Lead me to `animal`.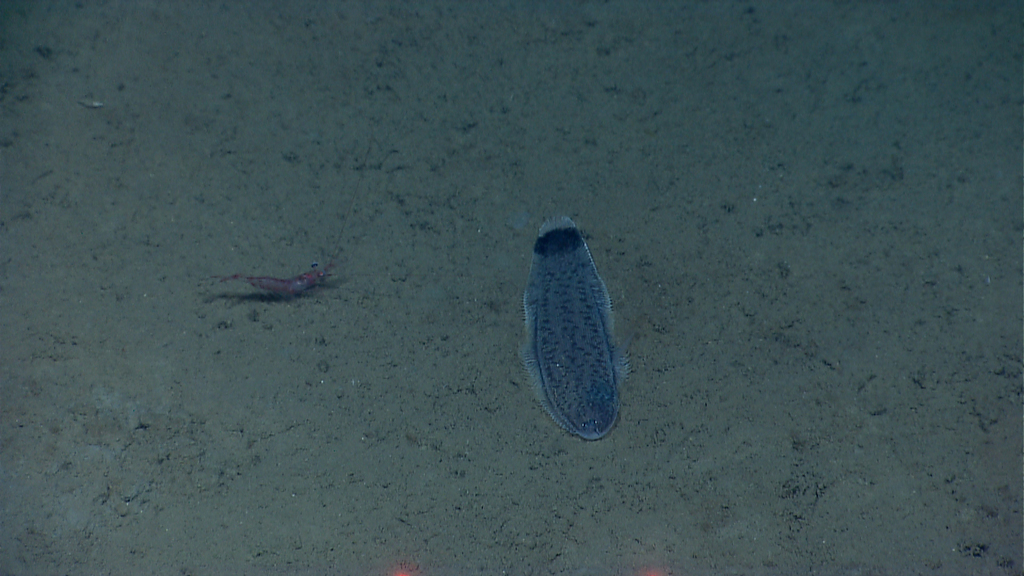
Lead to [left=521, top=213, right=627, bottom=440].
